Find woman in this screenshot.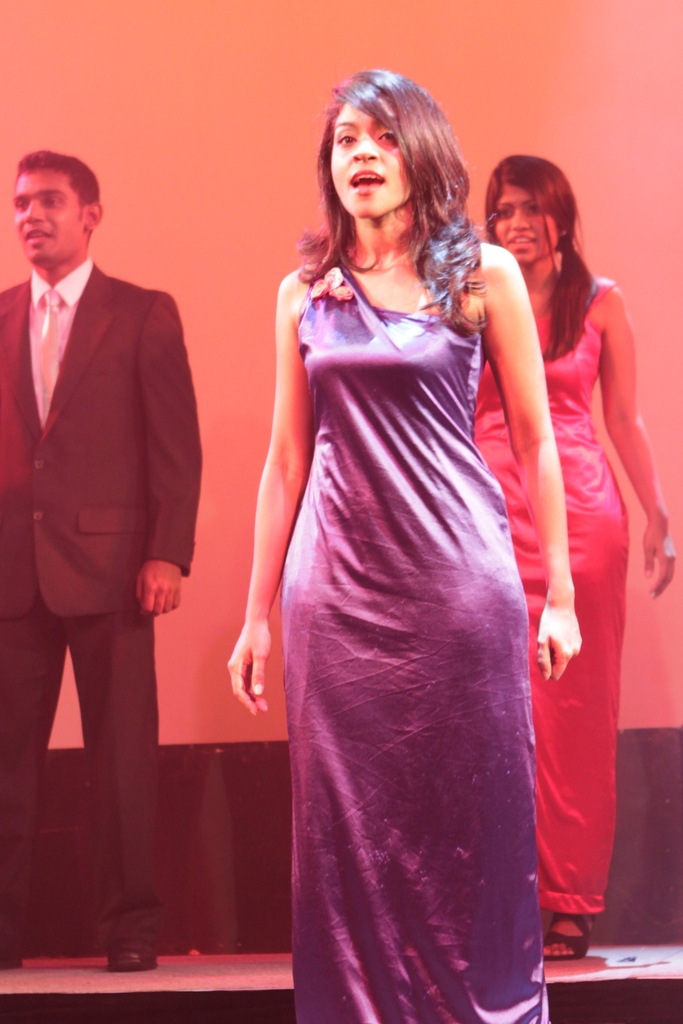
The bounding box for woman is BBox(219, 104, 591, 961).
